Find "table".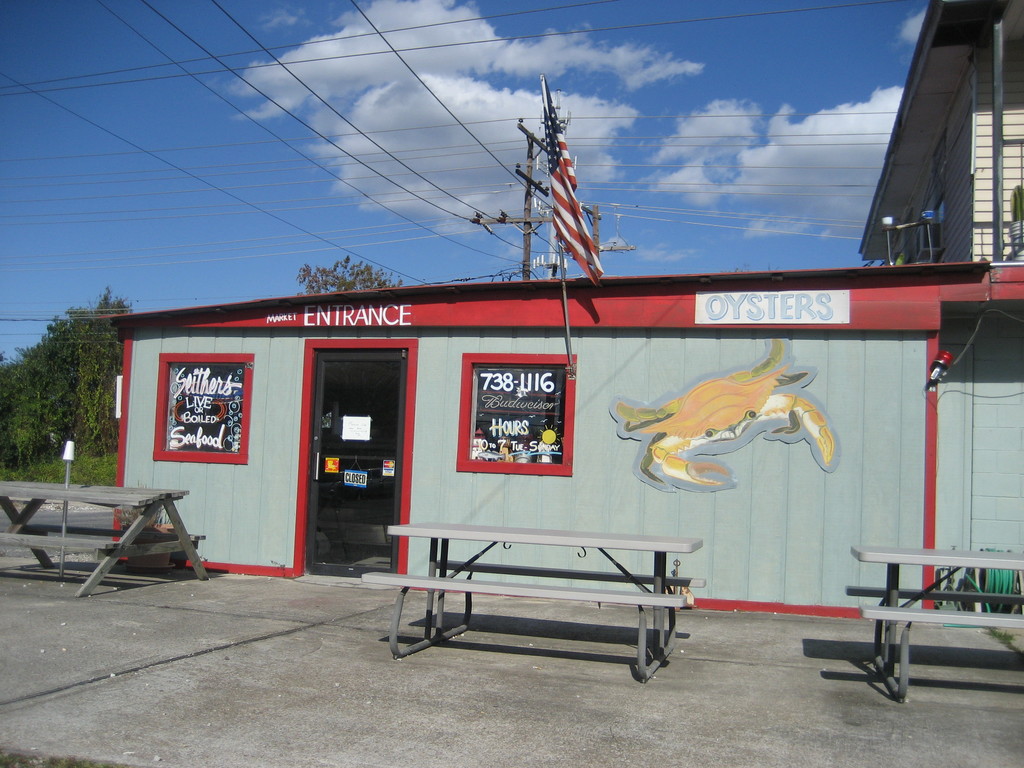
[1,477,215,601].
